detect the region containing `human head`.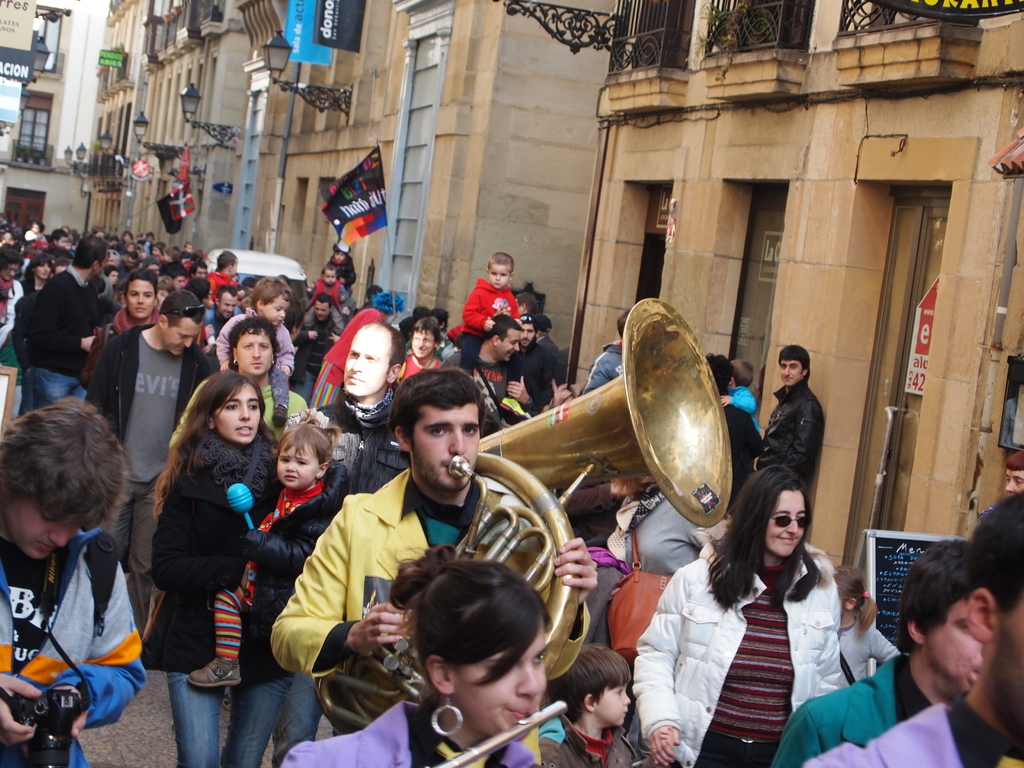
(207, 373, 264, 445).
